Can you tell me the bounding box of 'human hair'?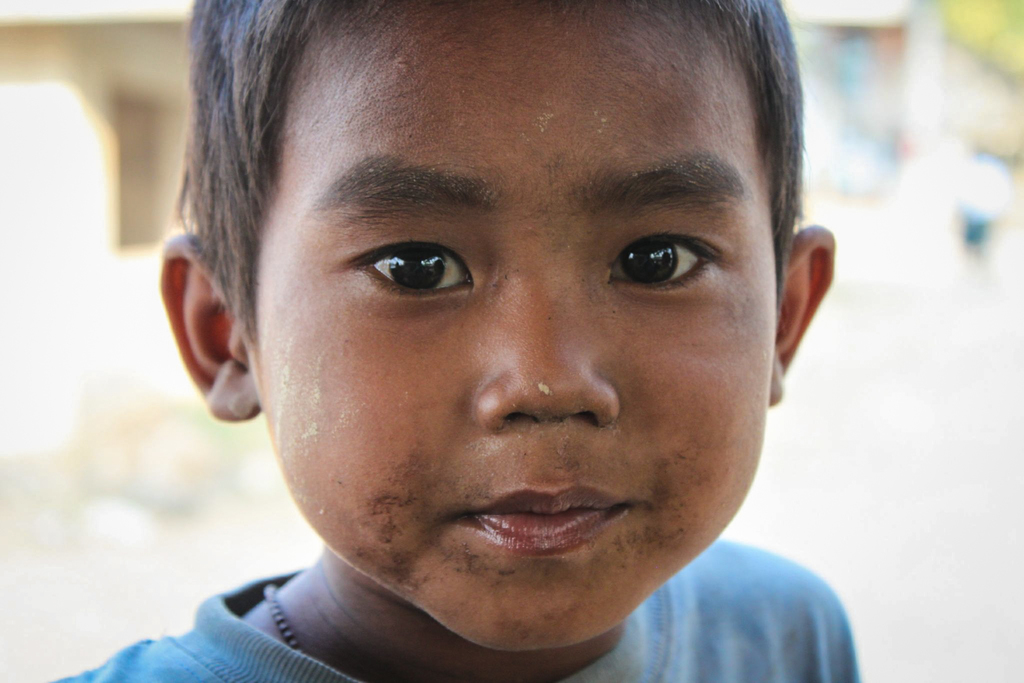
[left=164, top=0, right=825, bottom=347].
